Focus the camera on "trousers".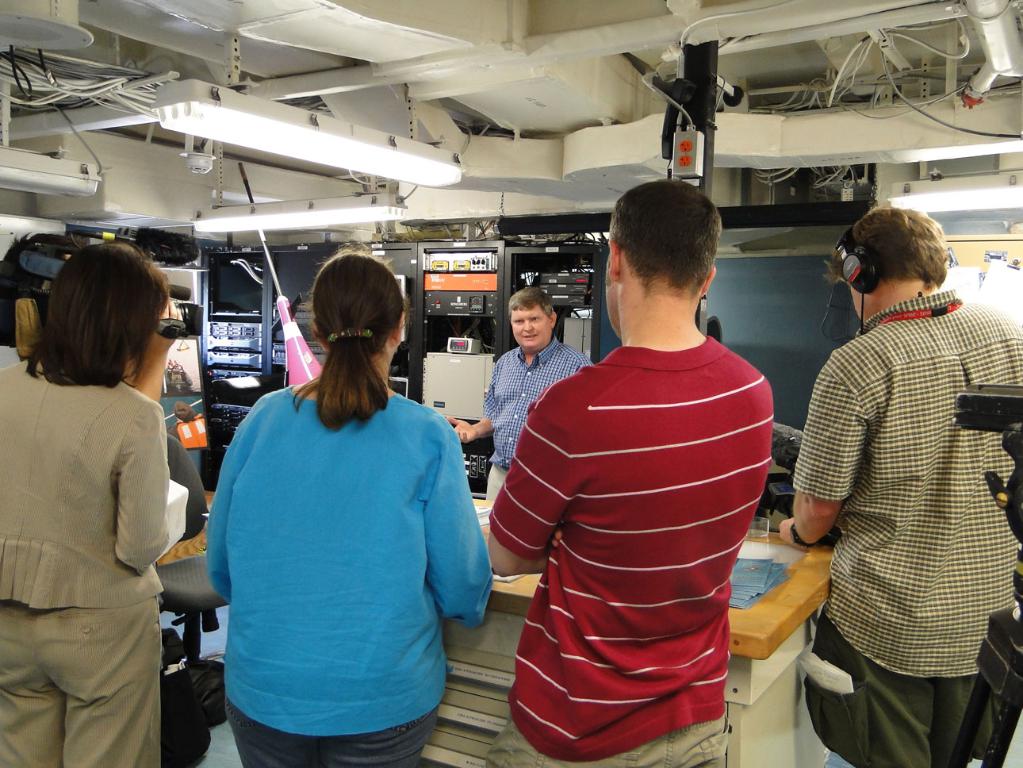
Focus region: 802, 611, 997, 767.
